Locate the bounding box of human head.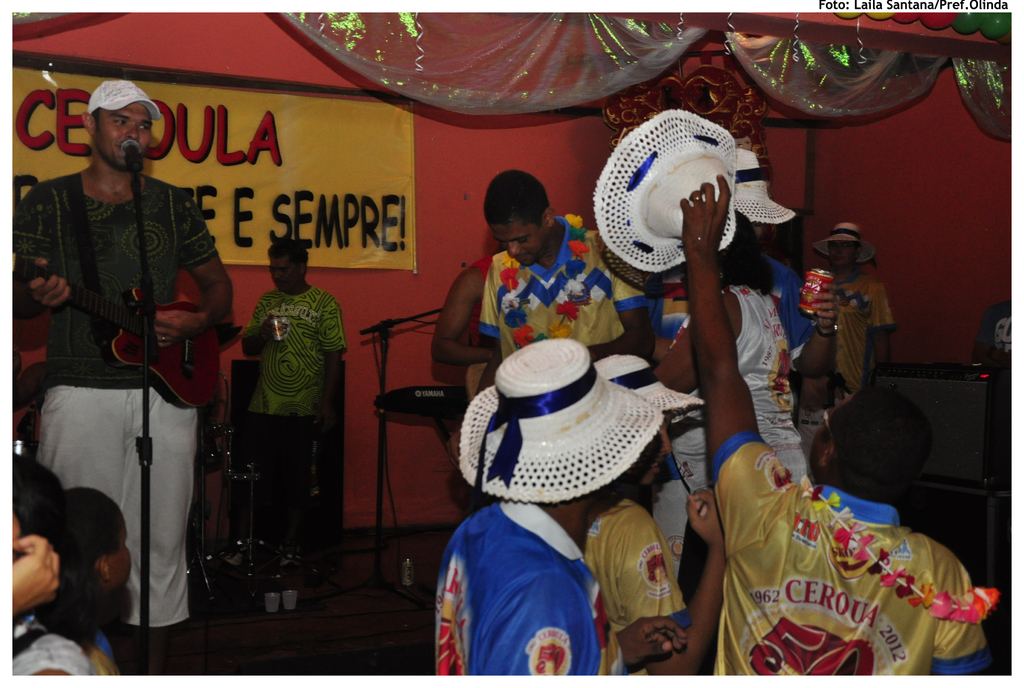
Bounding box: [689, 209, 767, 273].
